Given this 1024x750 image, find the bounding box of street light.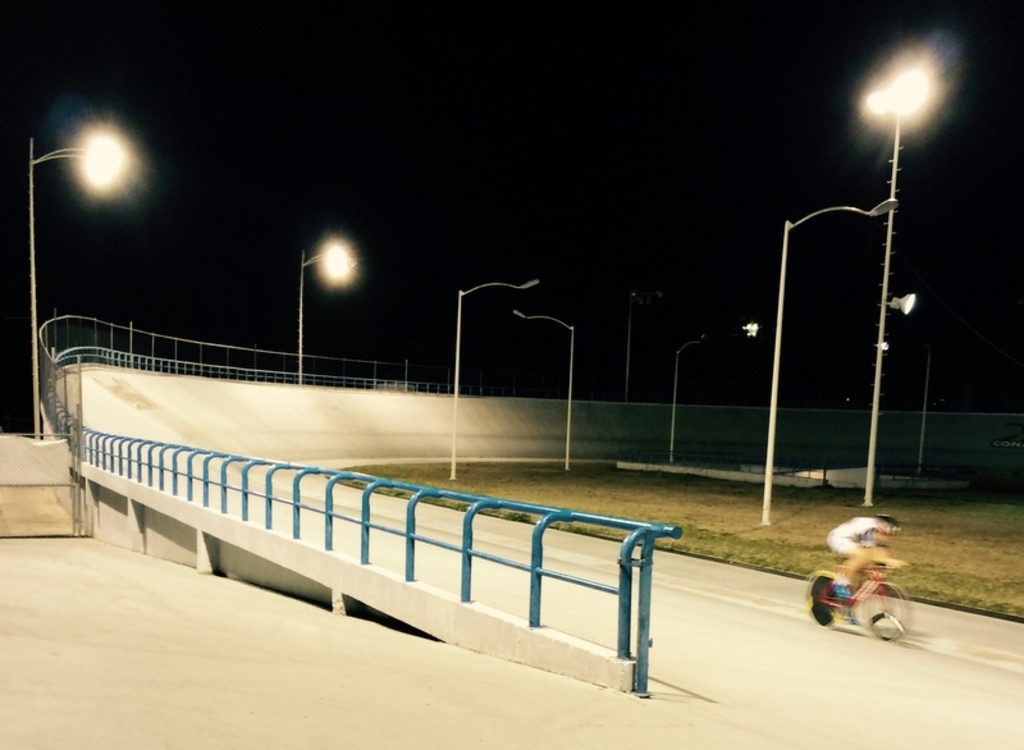
x1=23, y1=138, x2=123, y2=447.
